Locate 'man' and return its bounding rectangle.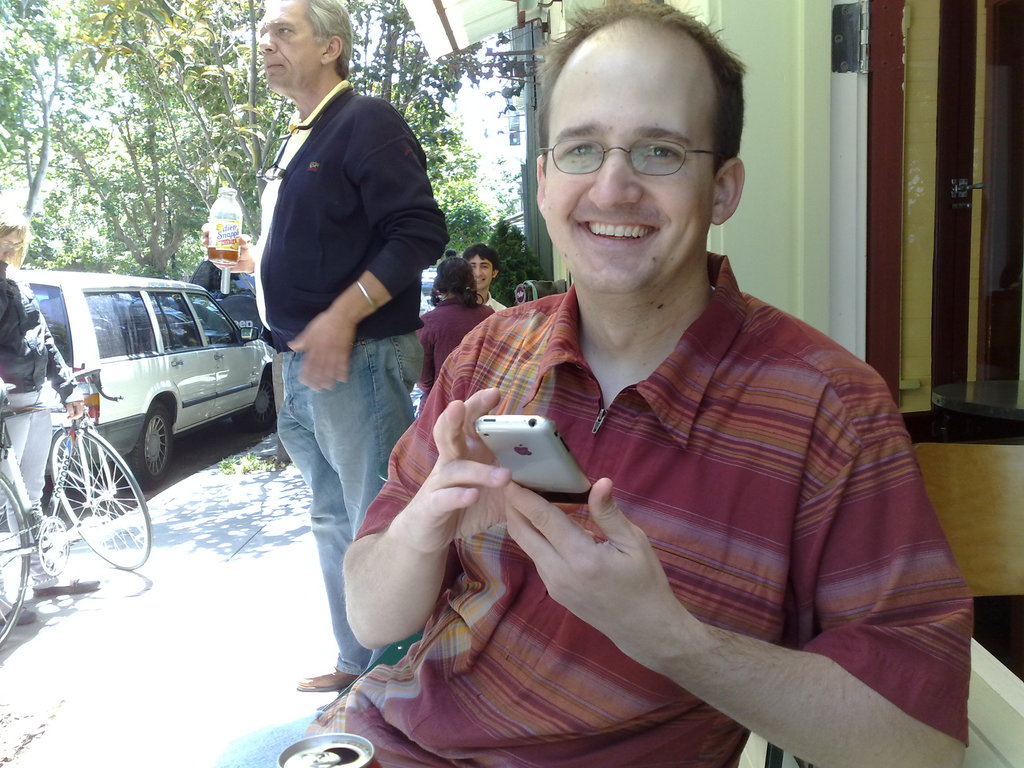
l=467, t=246, r=508, b=312.
